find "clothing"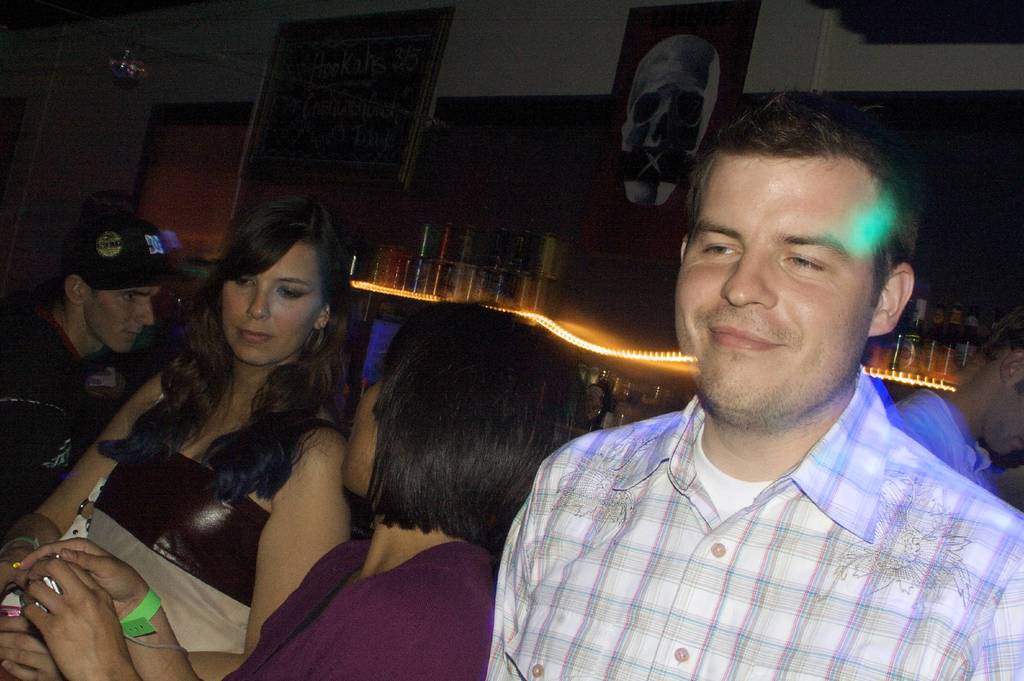
[left=484, top=371, right=1023, bottom=680]
